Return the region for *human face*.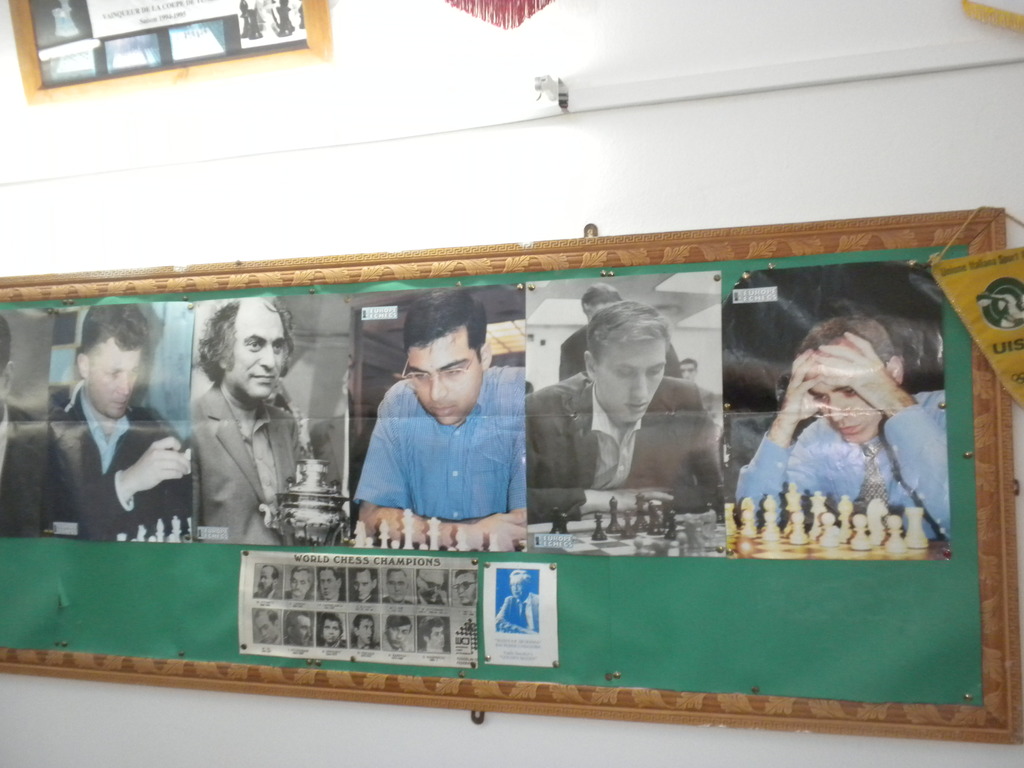
pyautogui.locateOnScreen(594, 344, 667, 431).
